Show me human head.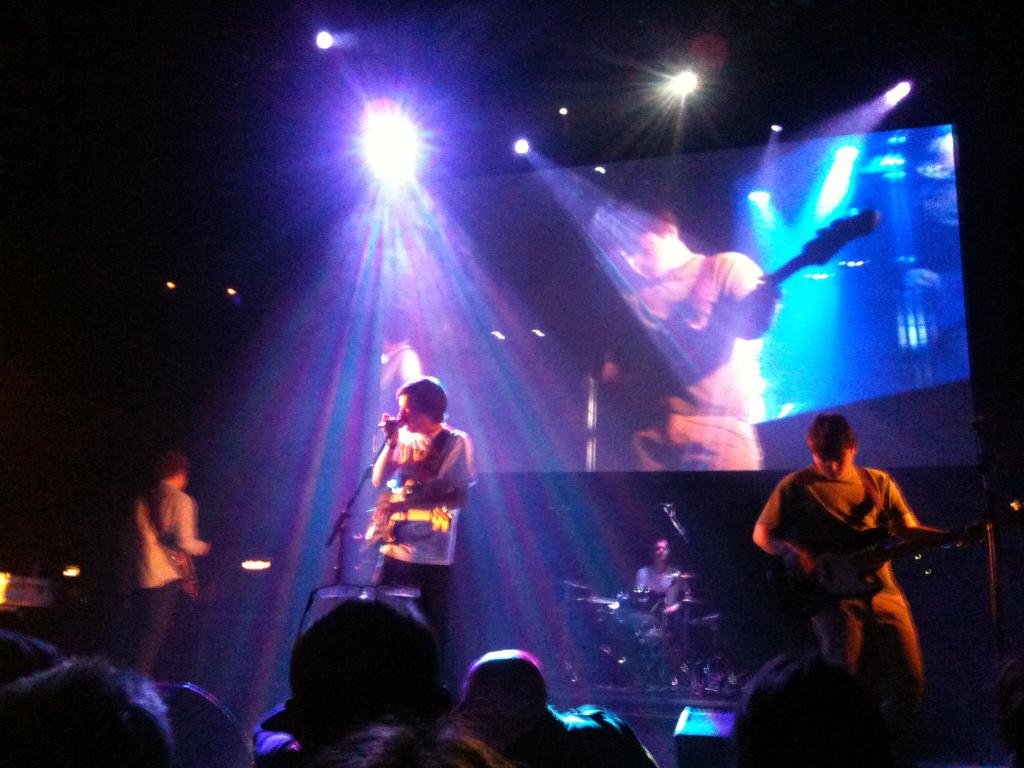
human head is here: 611 198 683 281.
